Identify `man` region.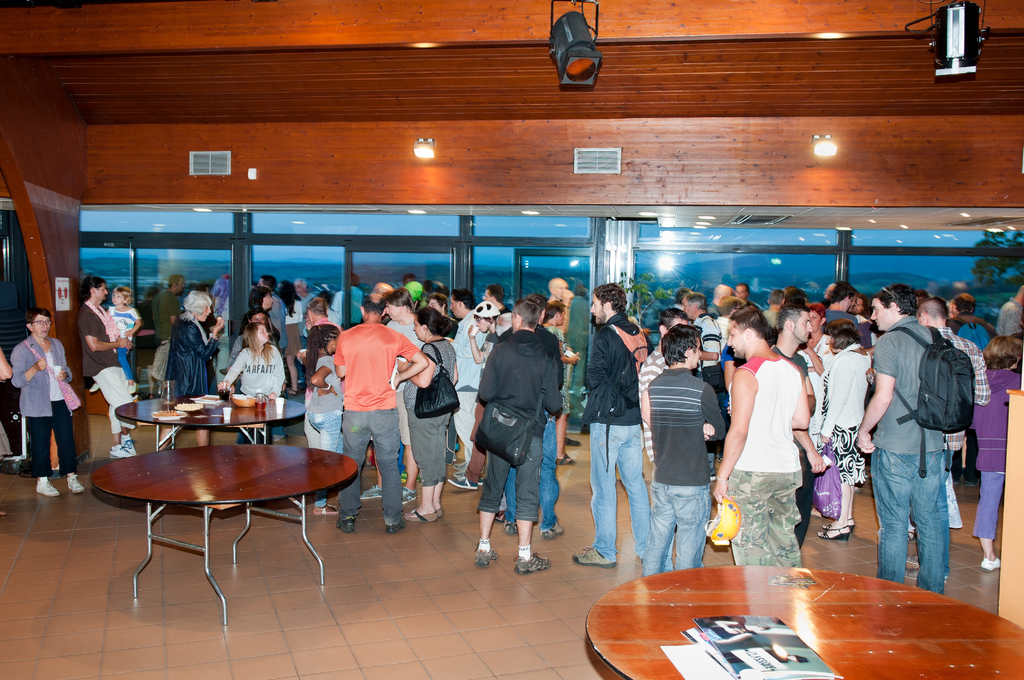
Region: 152,274,187,339.
